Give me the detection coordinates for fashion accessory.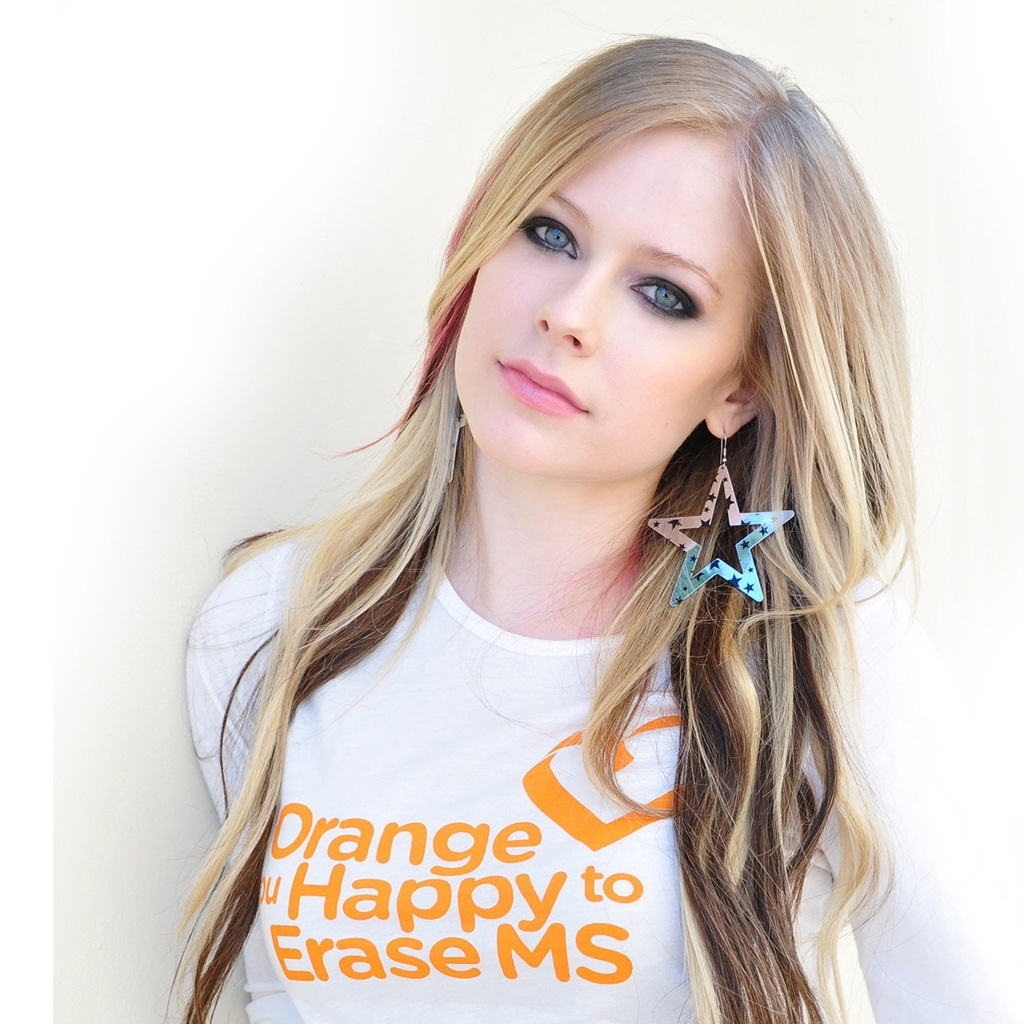
BBox(443, 406, 459, 535).
